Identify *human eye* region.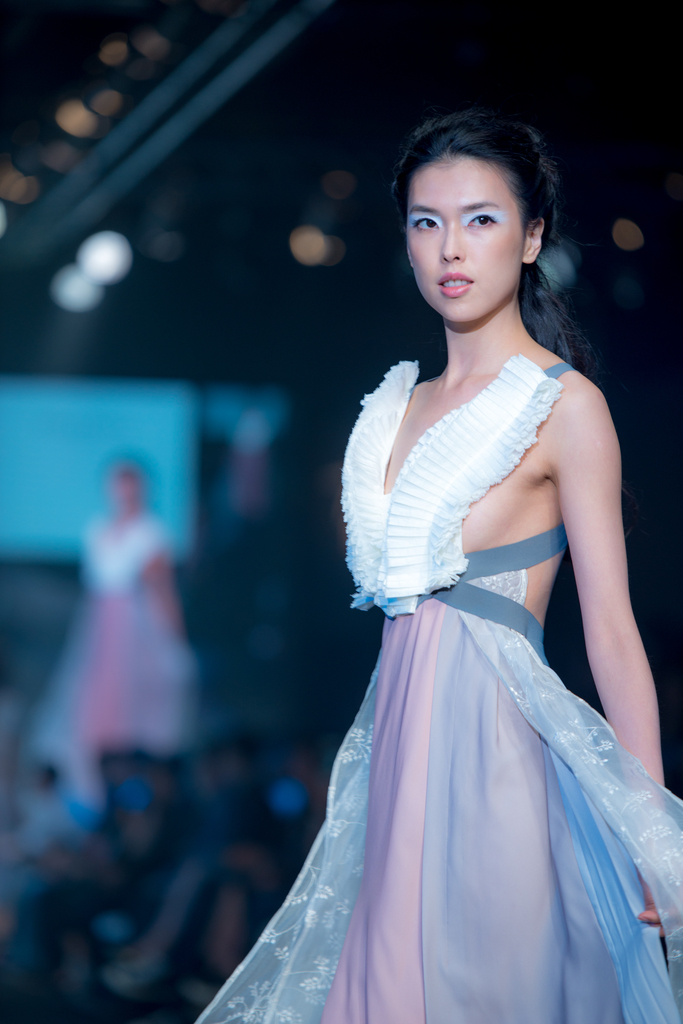
Region: select_region(409, 212, 444, 237).
